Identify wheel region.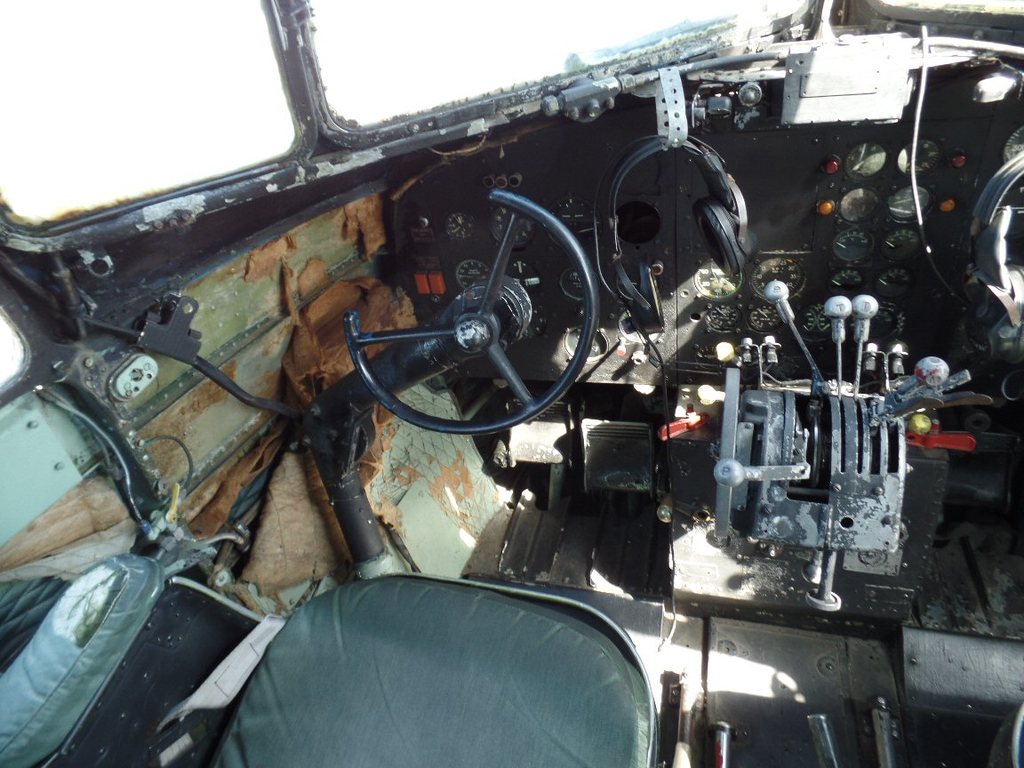
Region: bbox(348, 193, 592, 436).
